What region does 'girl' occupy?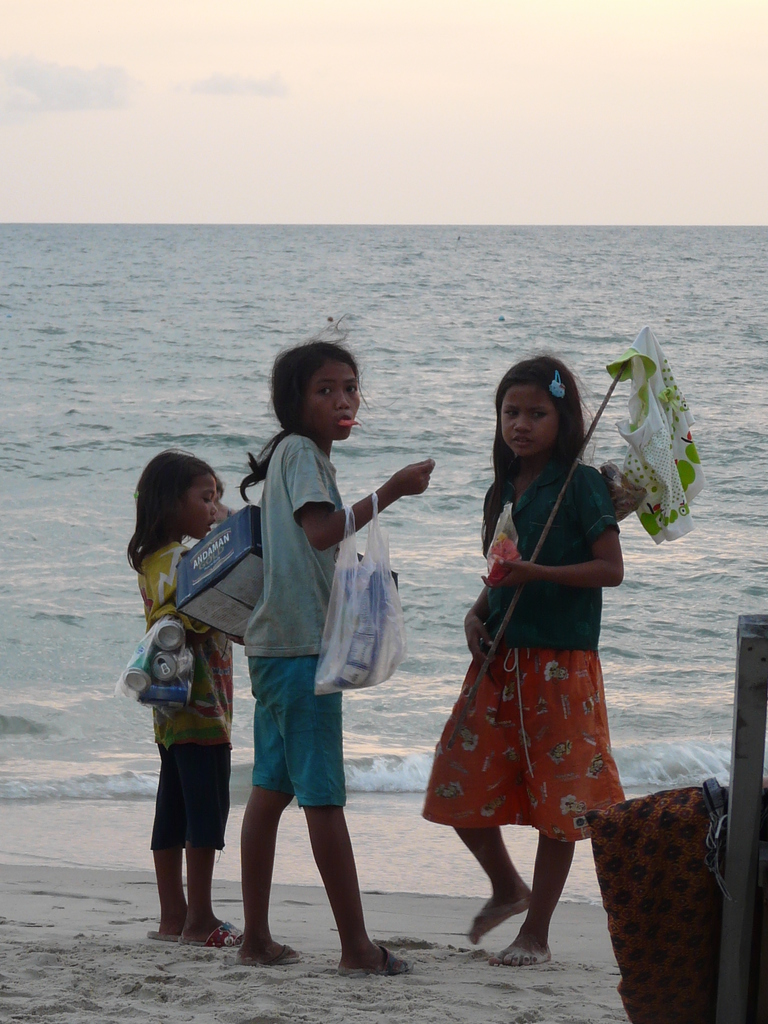
Rect(126, 442, 250, 947).
